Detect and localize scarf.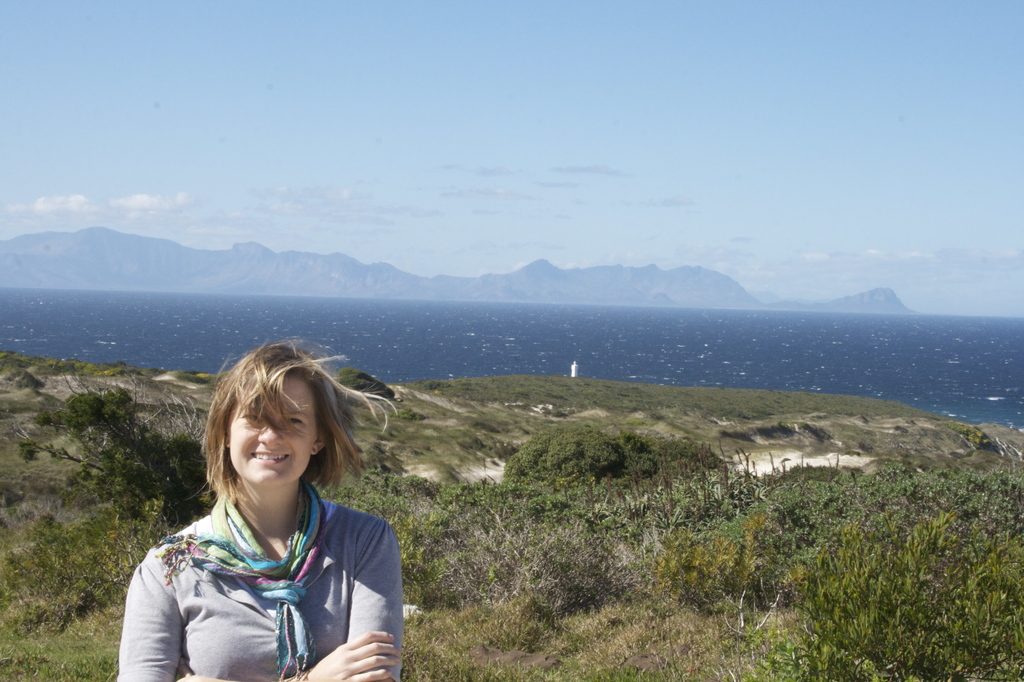
Localized at pyautogui.locateOnScreen(150, 486, 327, 681).
